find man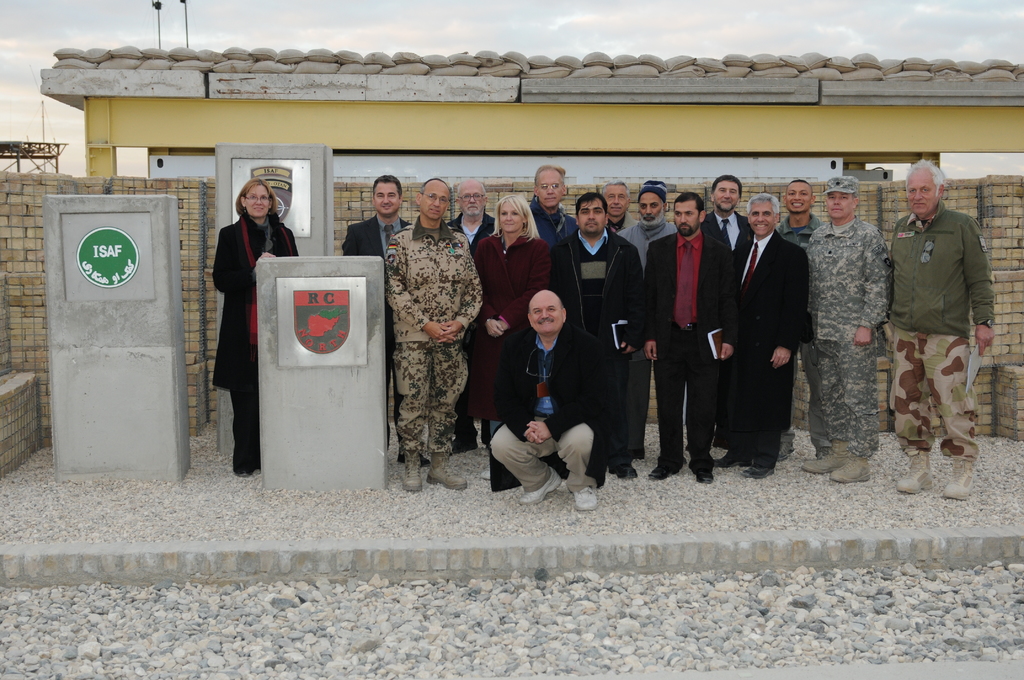
<box>888,154,1000,483</box>
